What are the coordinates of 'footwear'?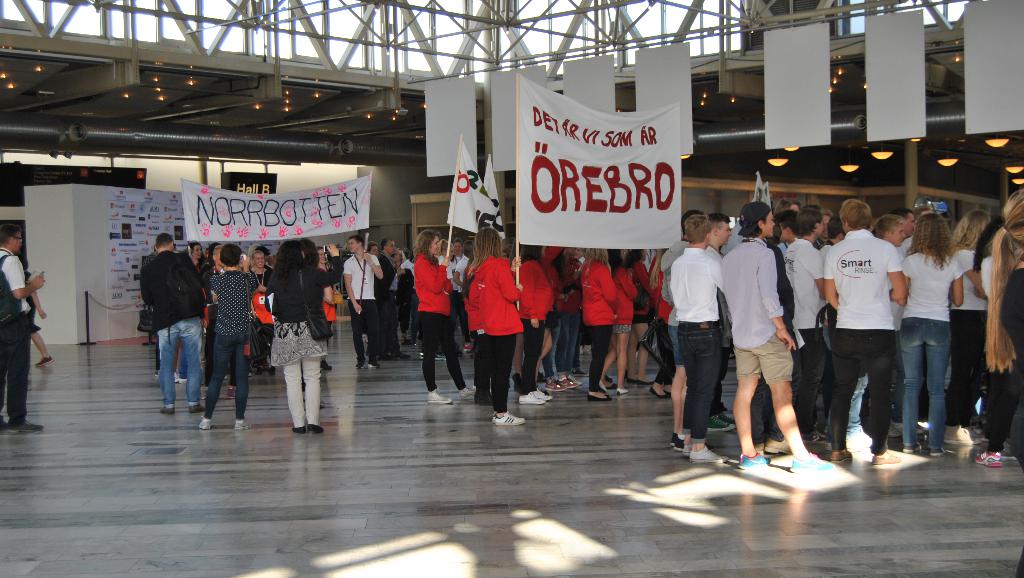
x1=292, y1=426, x2=304, y2=436.
